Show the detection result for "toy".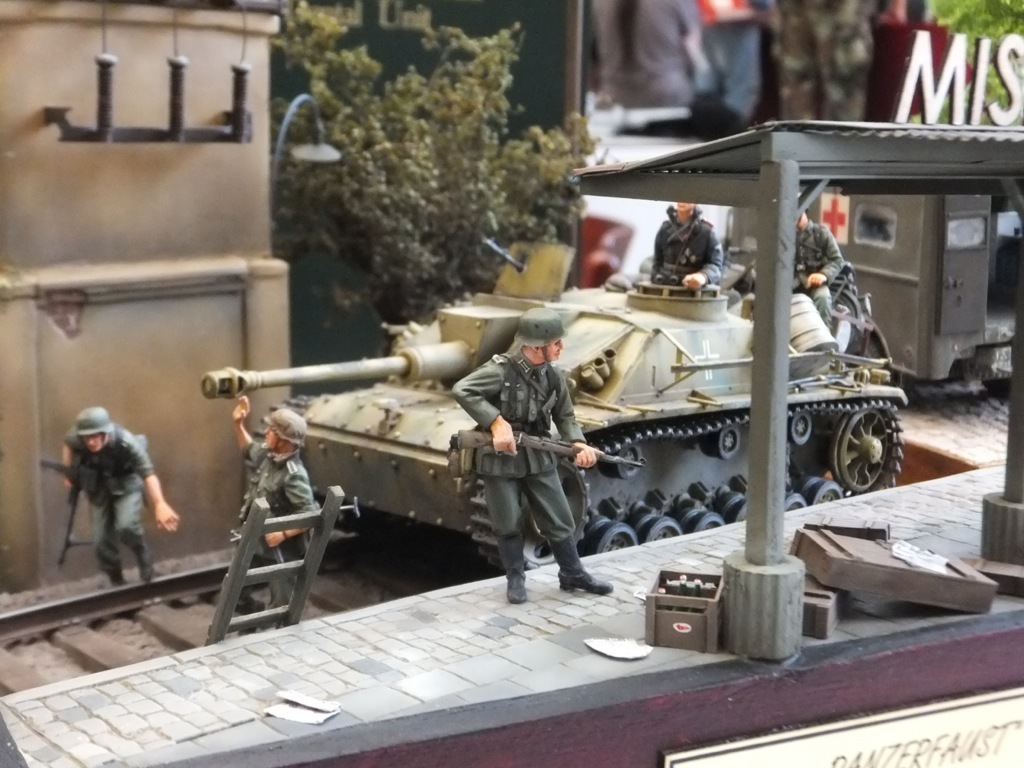
detection(36, 452, 87, 561).
